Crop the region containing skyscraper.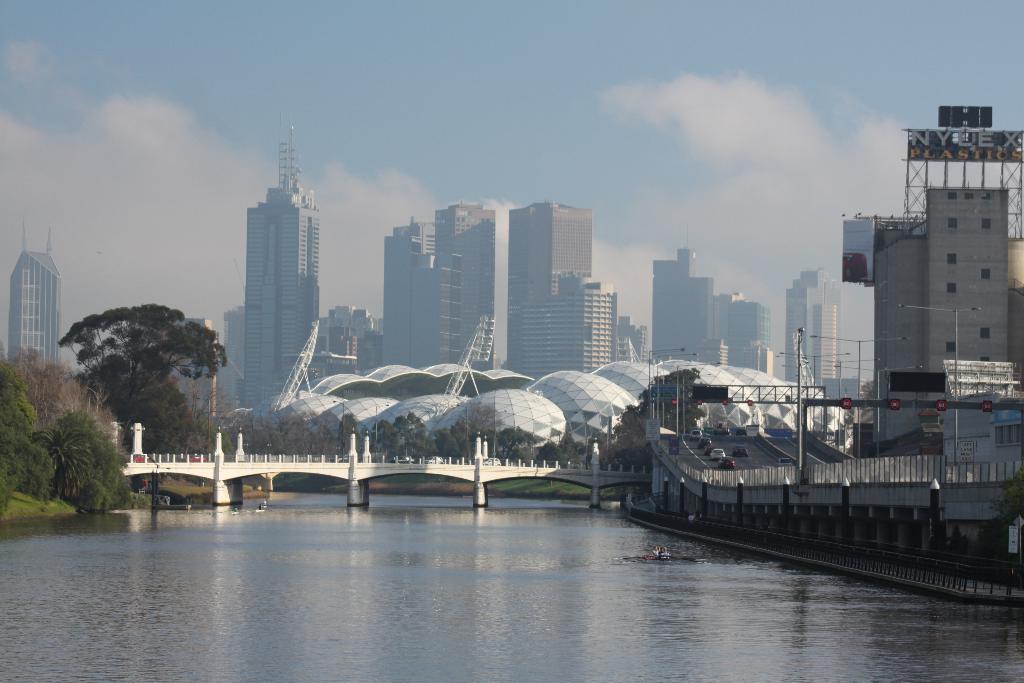
Crop region: x1=209, y1=125, x2=328, y2=426.
